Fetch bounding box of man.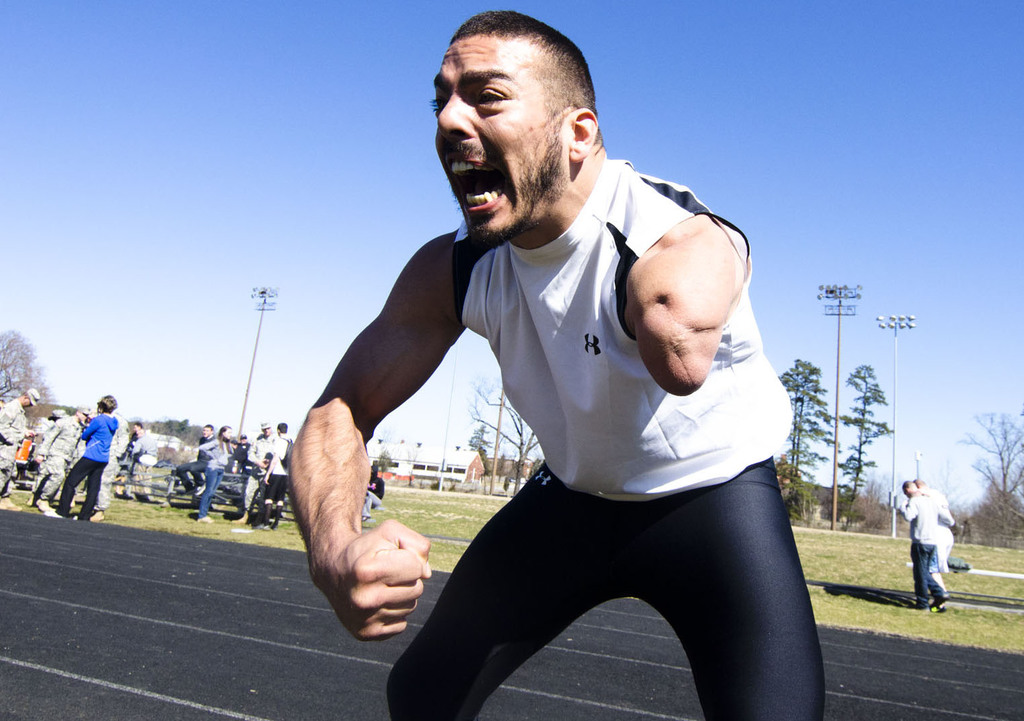
Bbox: bbox=[910, 478, 956, 591].
